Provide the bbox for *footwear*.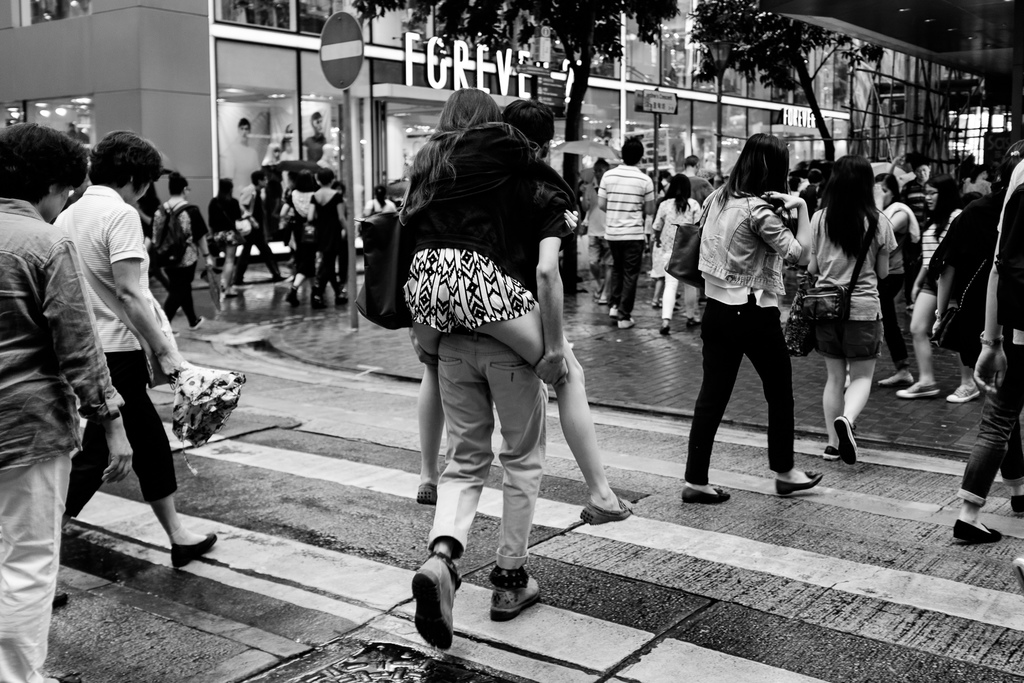
crop(416, 482, 437, 508).
